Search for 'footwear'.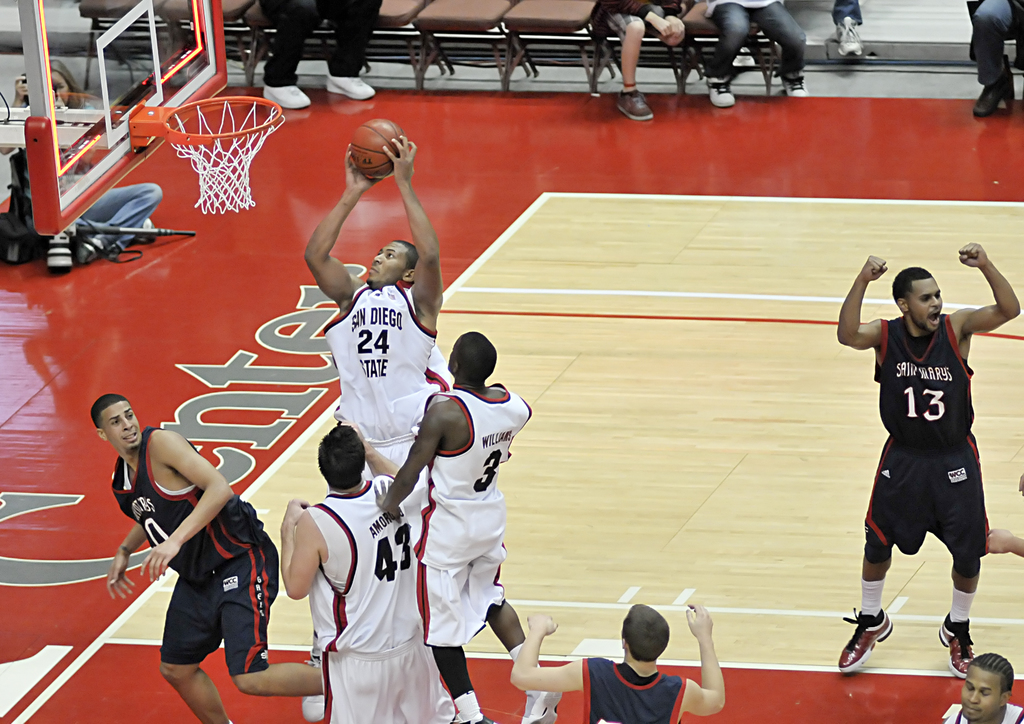
Found at [828, 10, 861, 61].
